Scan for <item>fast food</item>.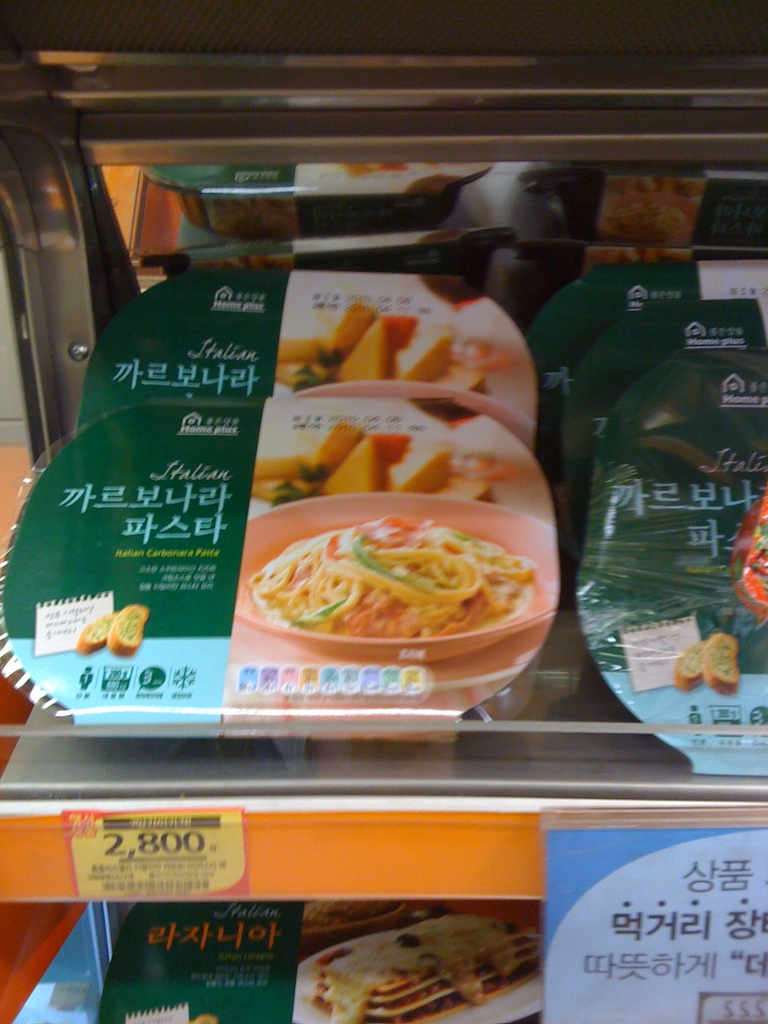
Scan result: l=673, t=640, r=703, b=692.
